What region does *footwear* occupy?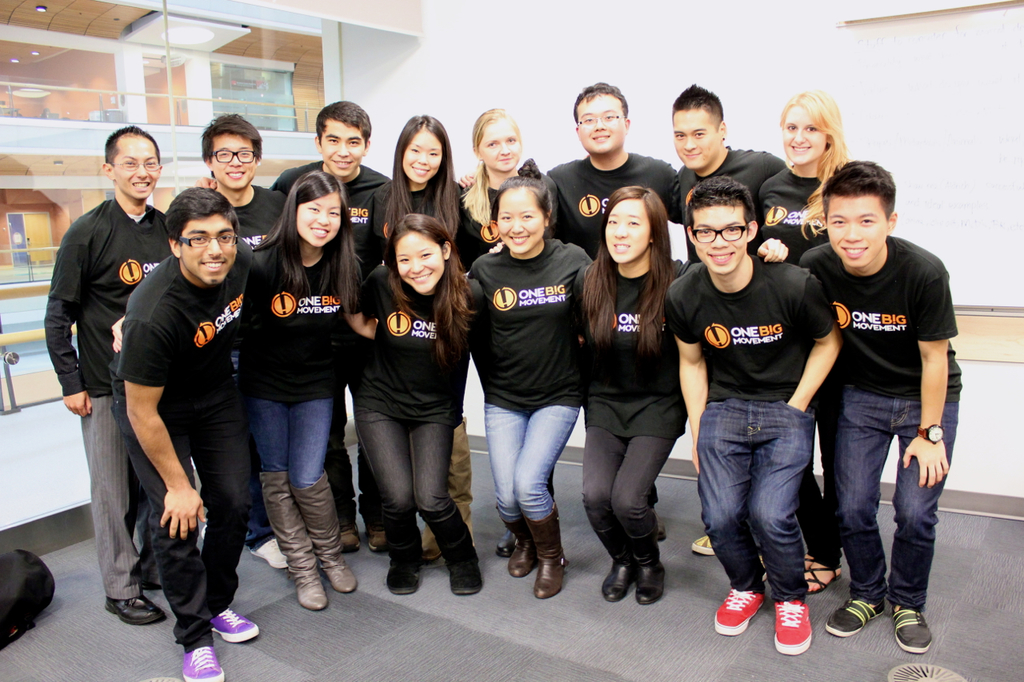
378,519,423,592.
